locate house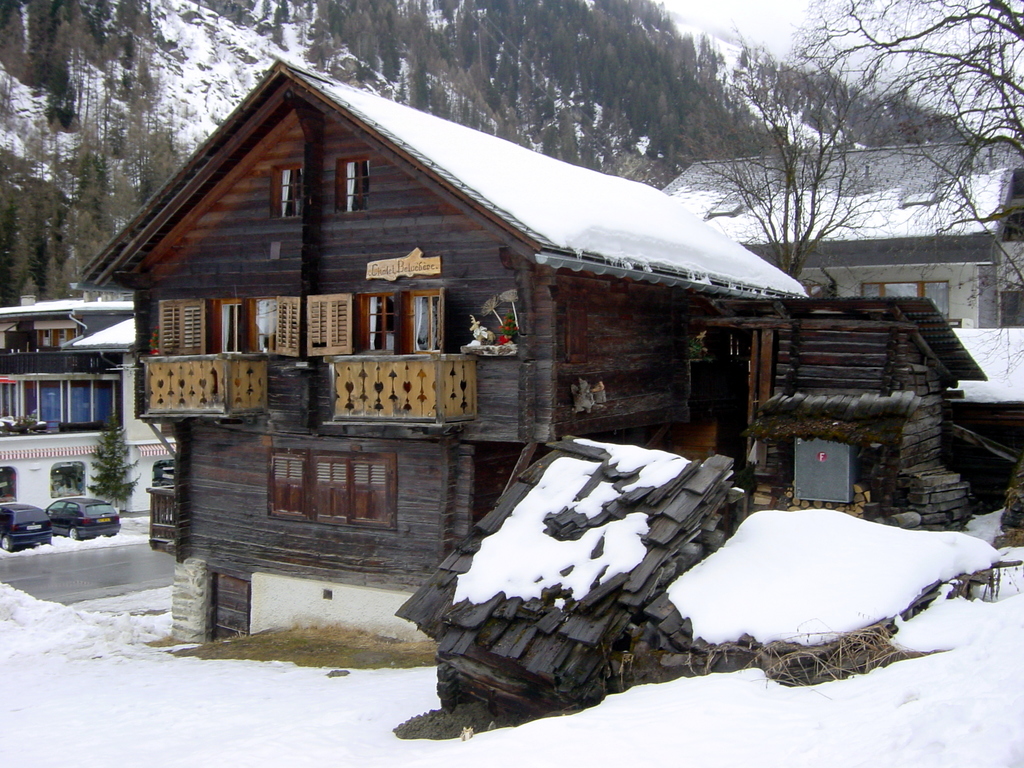
box=[115, 72, 931, 651]
